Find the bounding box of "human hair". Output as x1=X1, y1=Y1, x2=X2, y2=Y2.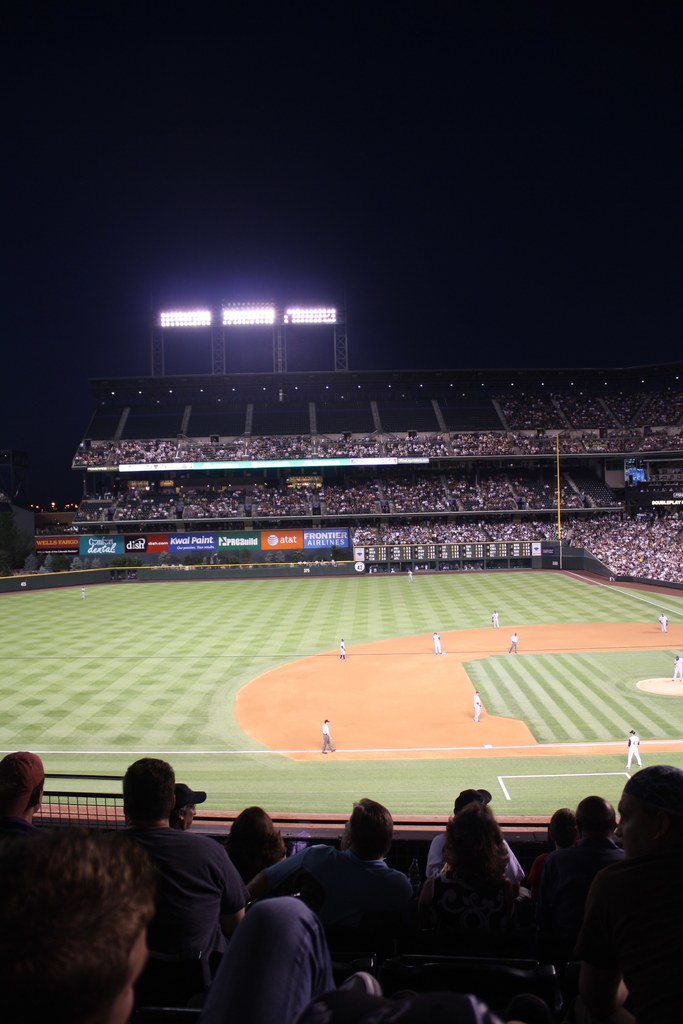
x1=220, y1=806, x2=288, y2=886.
